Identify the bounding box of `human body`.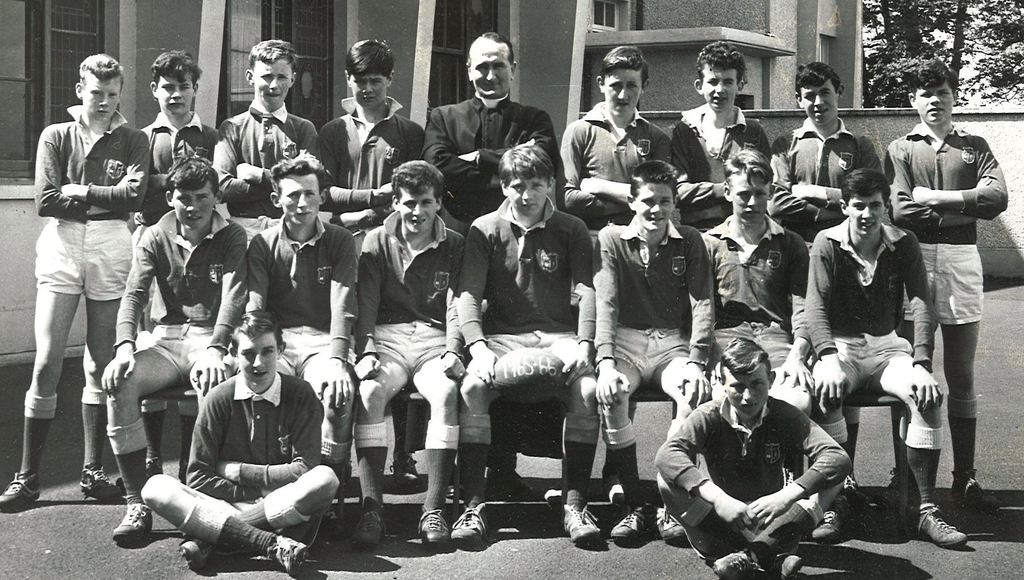
[left=102, top=197, right=235, bottom=547].
